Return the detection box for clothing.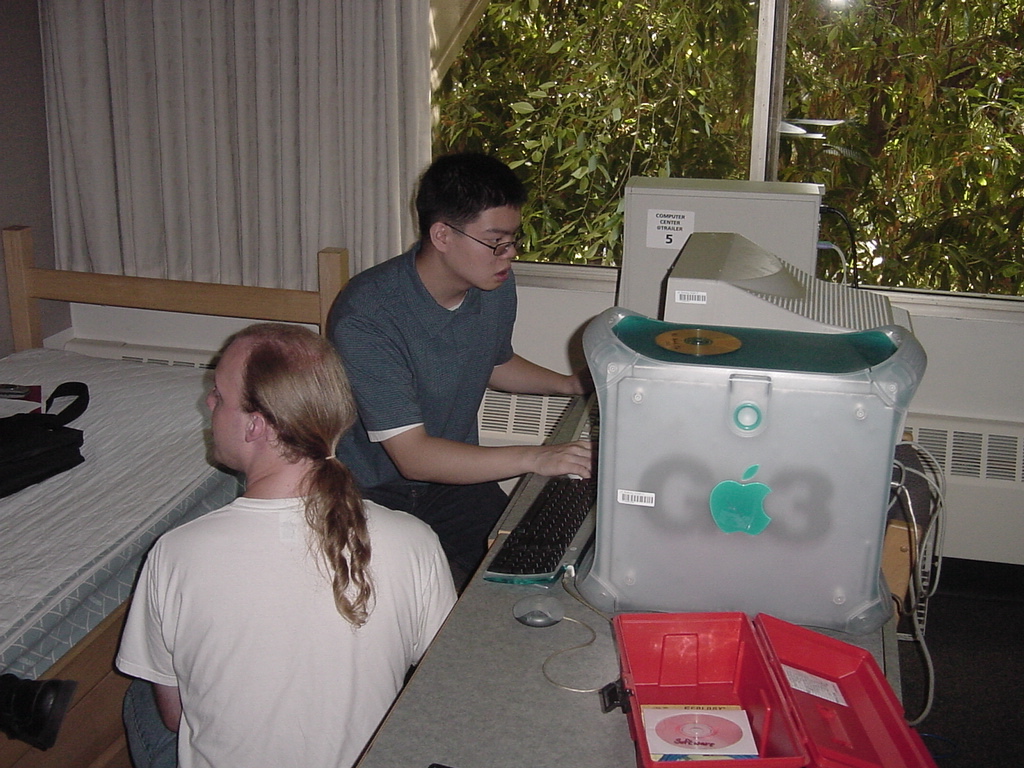
left=327, top=240, right=527, bottom=590.
